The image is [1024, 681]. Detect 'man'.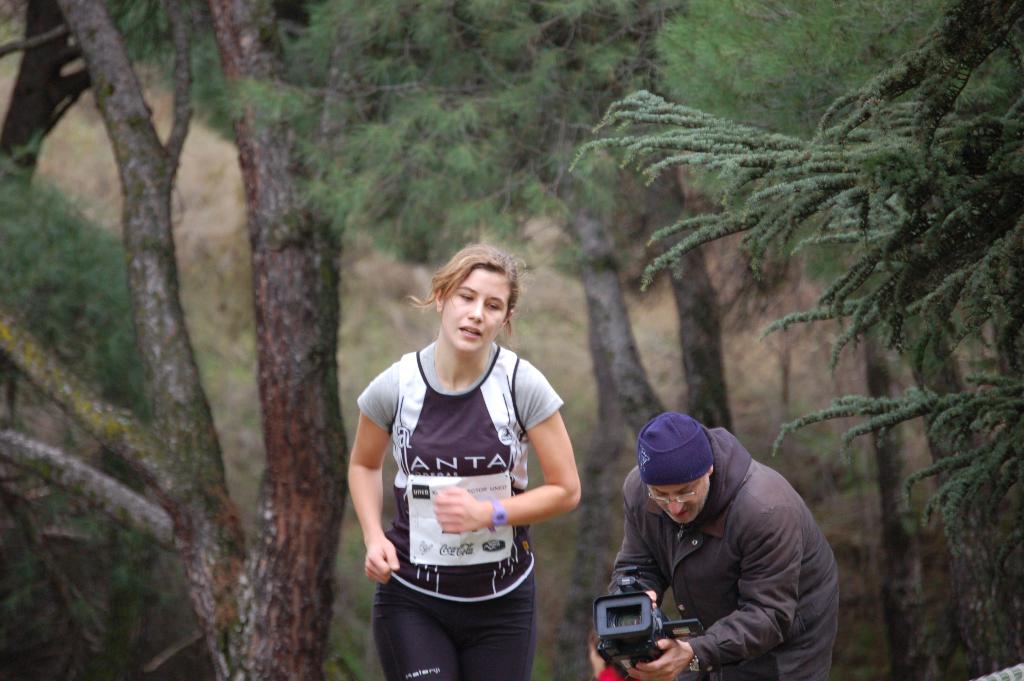
Detection: pyautogui.locateOnScreen(595, 407, 854, 680).
